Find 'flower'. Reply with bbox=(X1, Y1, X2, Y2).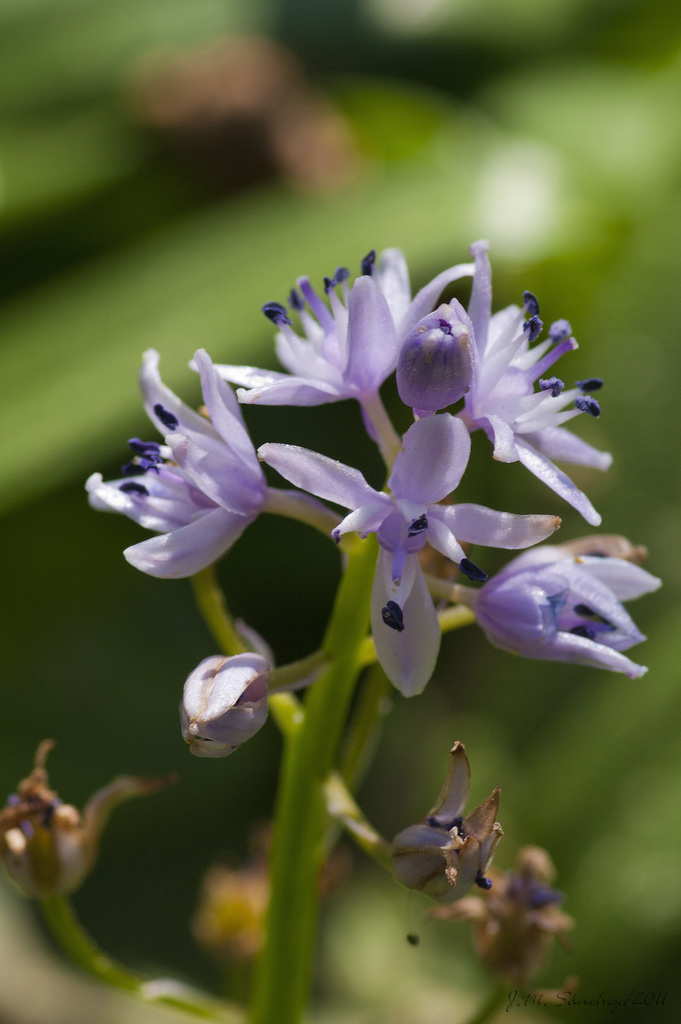
bbox=(383, 743, 504, 897).
